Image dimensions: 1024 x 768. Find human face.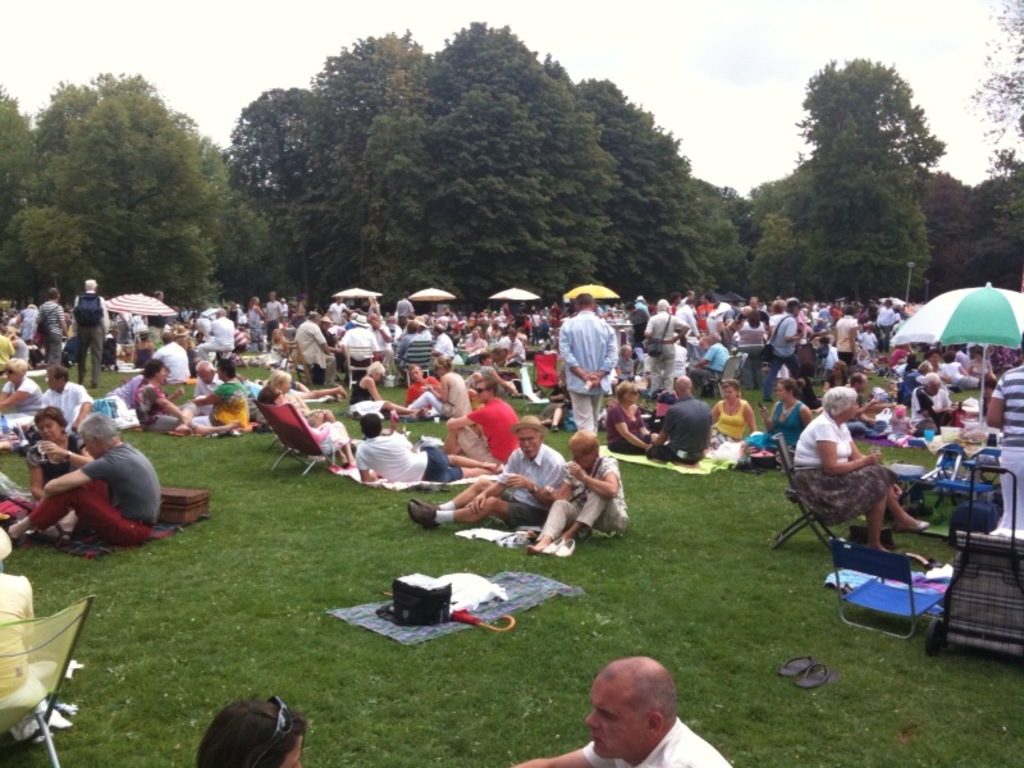
410:366:420:381.
